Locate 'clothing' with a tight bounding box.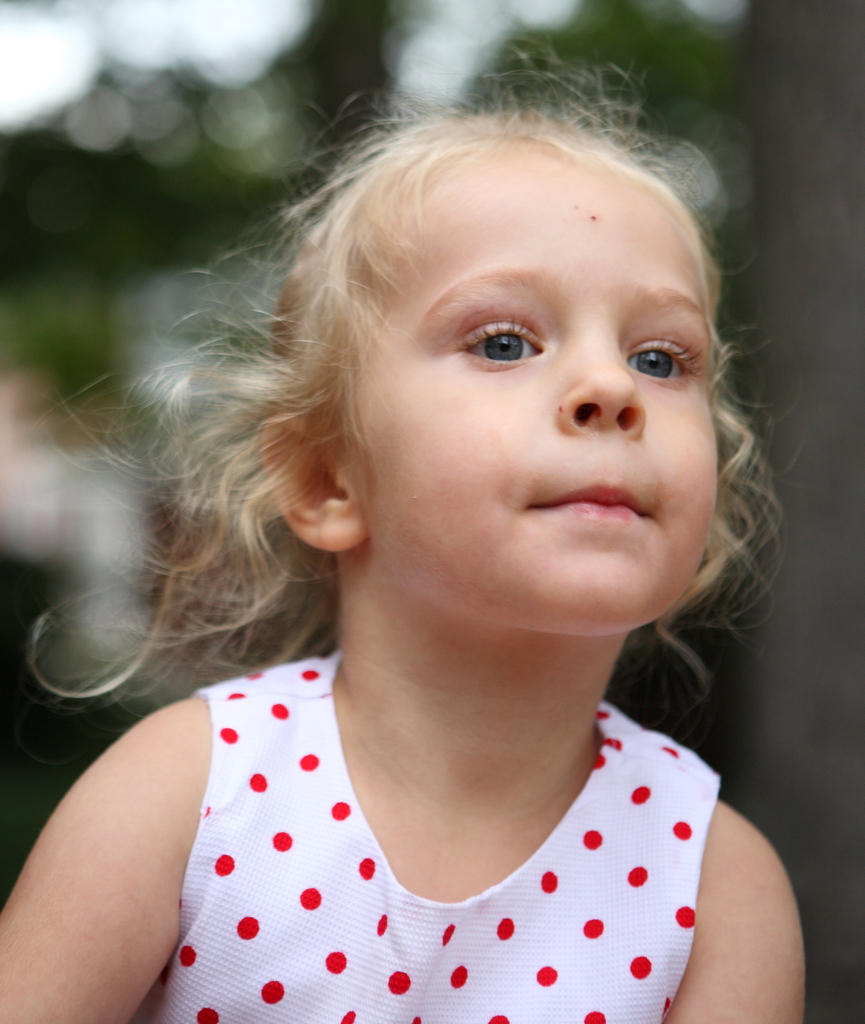
(x1=110, y1=669, x2=753, y2=1023).
